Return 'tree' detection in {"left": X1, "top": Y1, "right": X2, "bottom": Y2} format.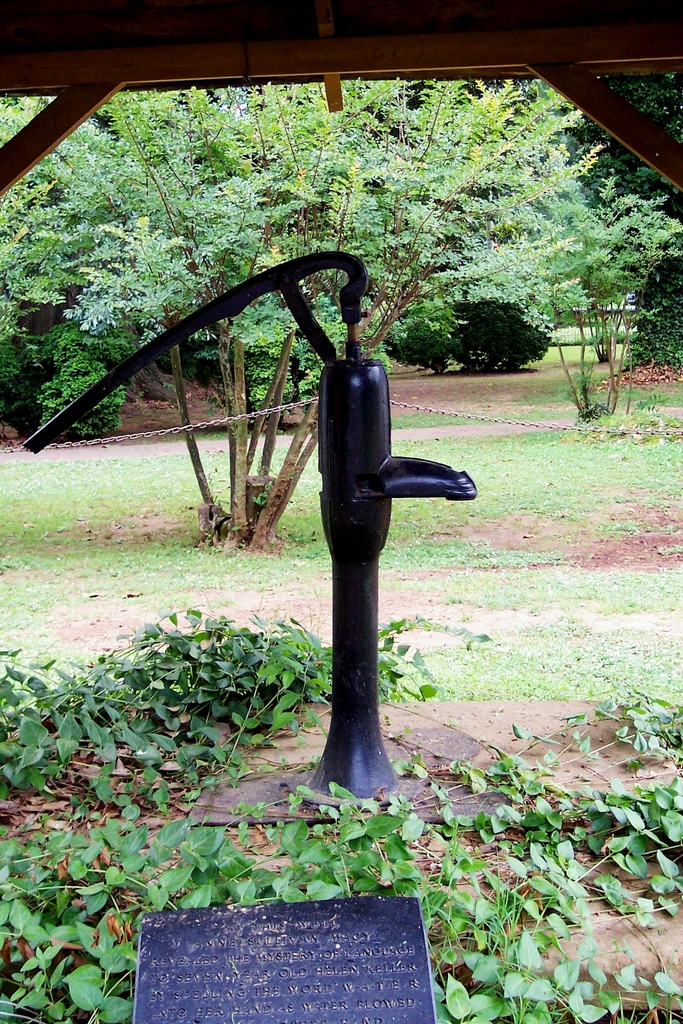
{"left": 0, "top": 43, "right": 662, "bottom": 795}.
